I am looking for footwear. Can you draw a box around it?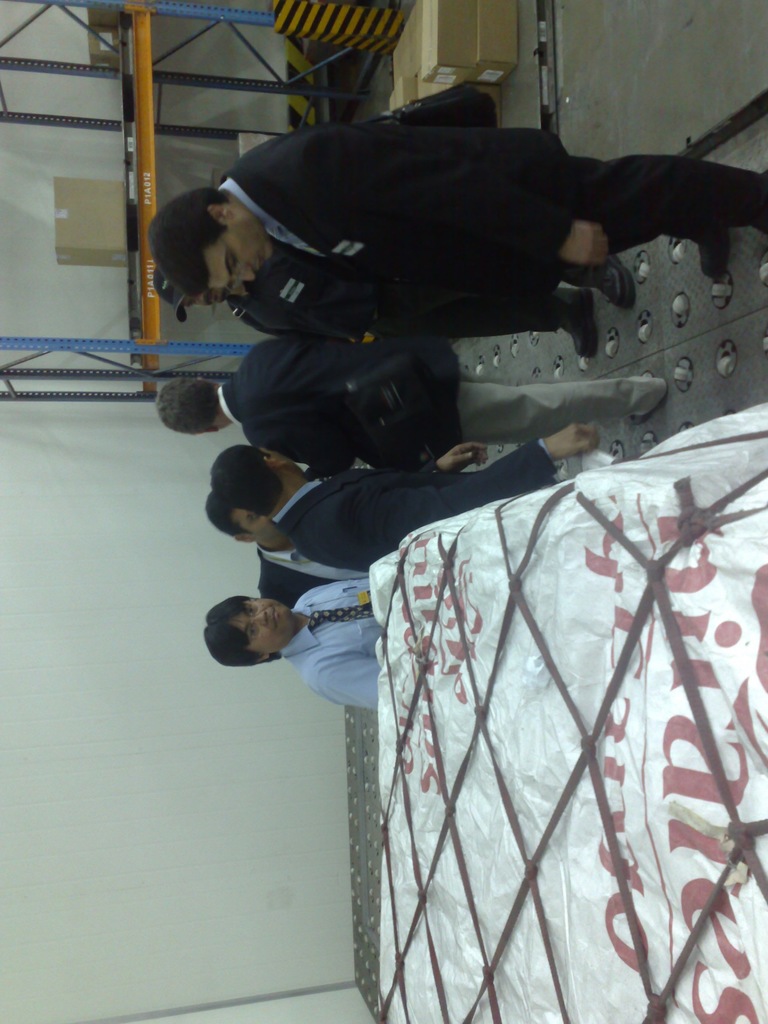
Sure, the bounding box is box(628, 414, 654, 424).
